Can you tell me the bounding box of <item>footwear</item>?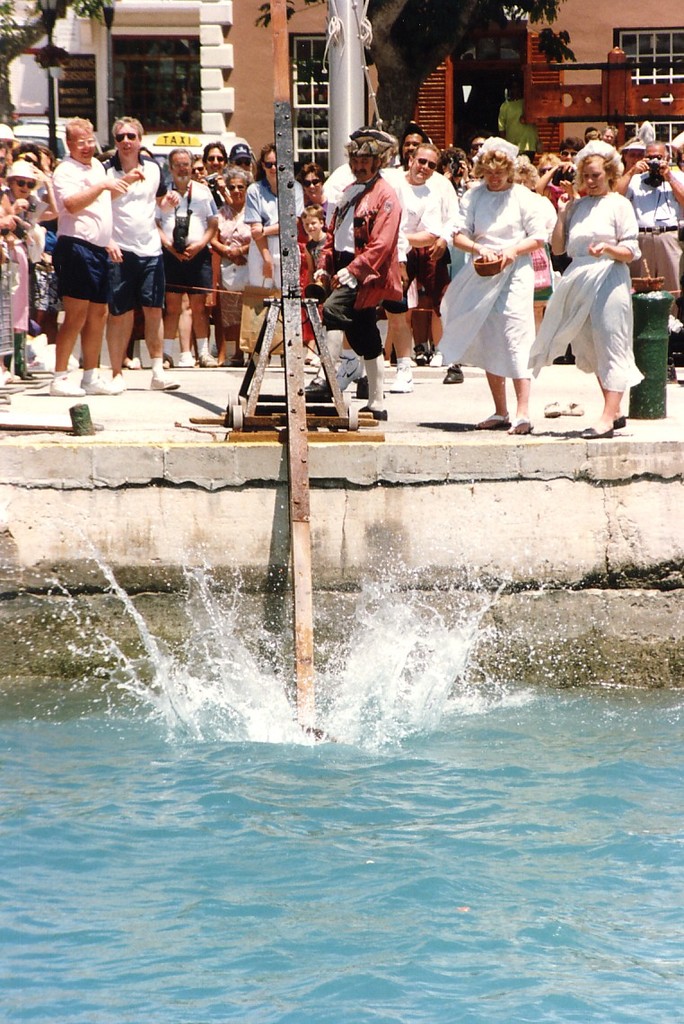
bbox=(47, 368, 83, 399).
